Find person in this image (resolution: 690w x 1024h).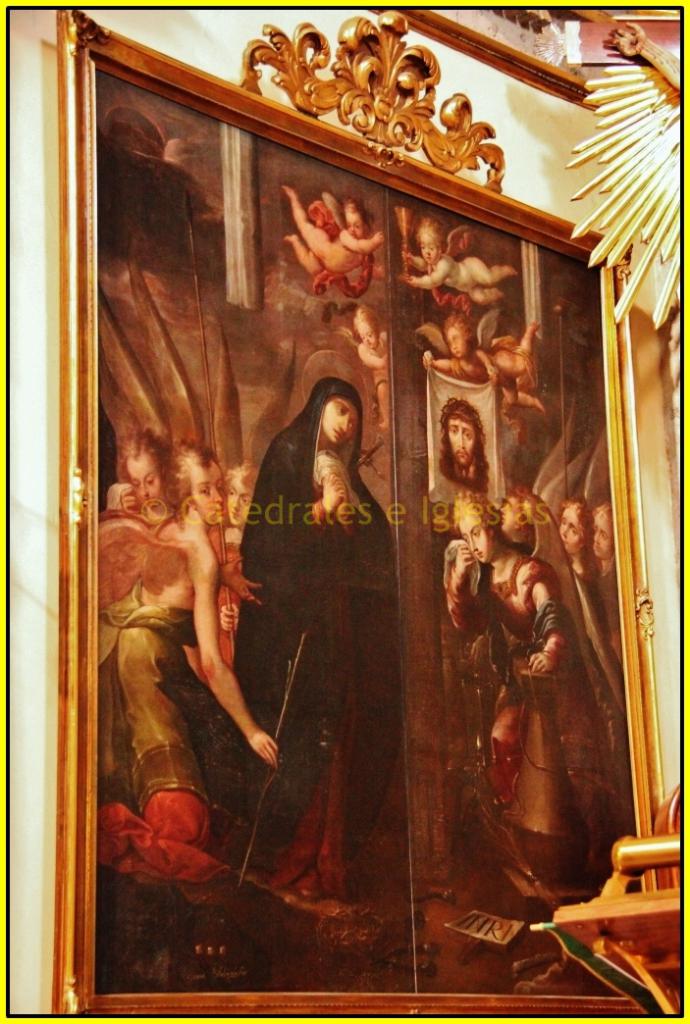
<region>89, 444, 281, 855</region>.
